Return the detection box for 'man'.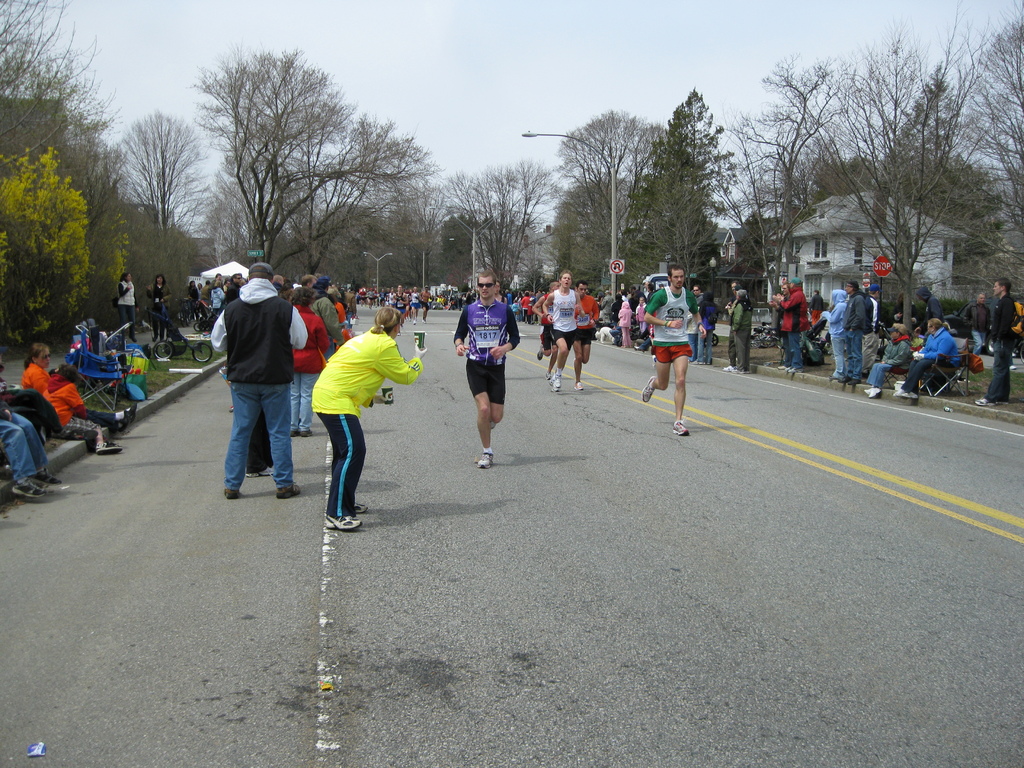
<bbox>733, 289, 755, 374</bbox>.
